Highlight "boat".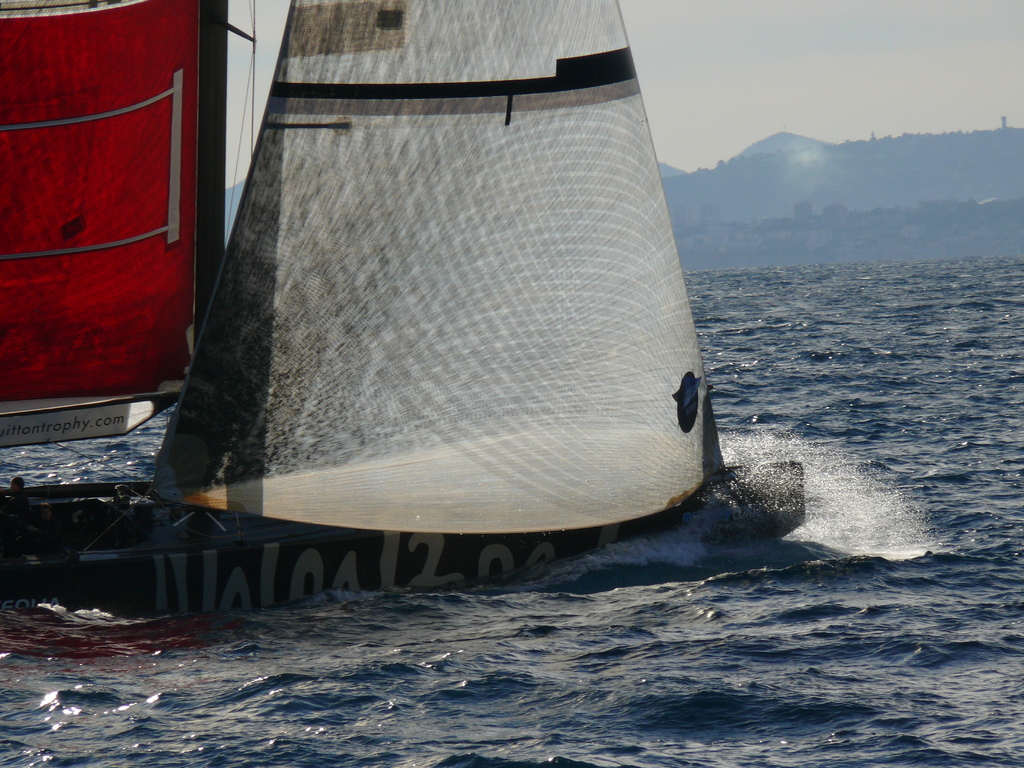
Highlighted region: bbox=[141, 0, 813, 567].
